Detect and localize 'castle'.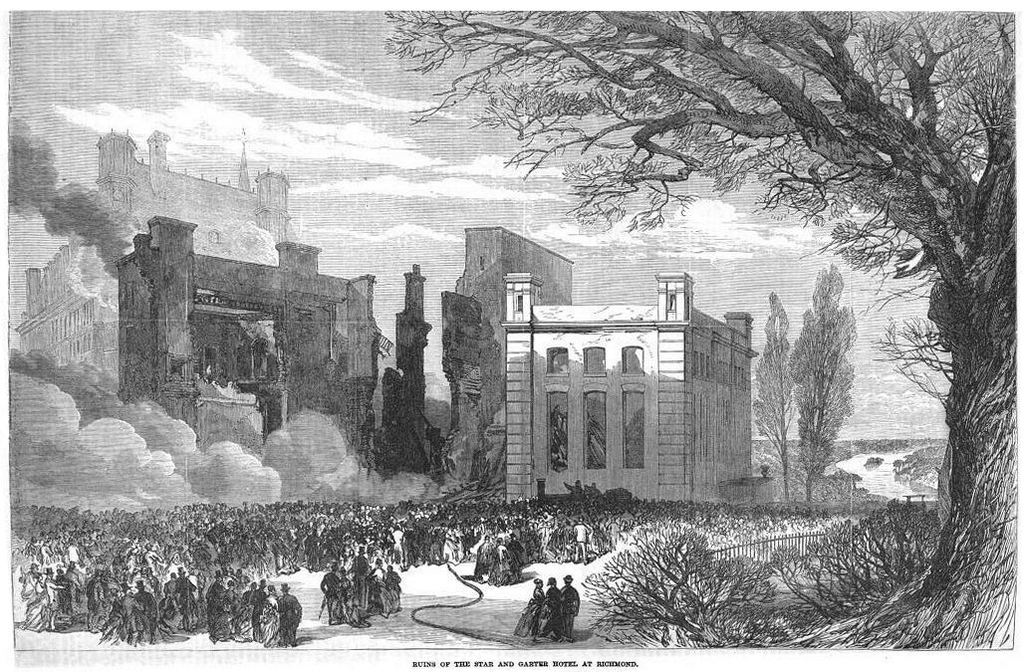
Localized at 74:82:947:564.
